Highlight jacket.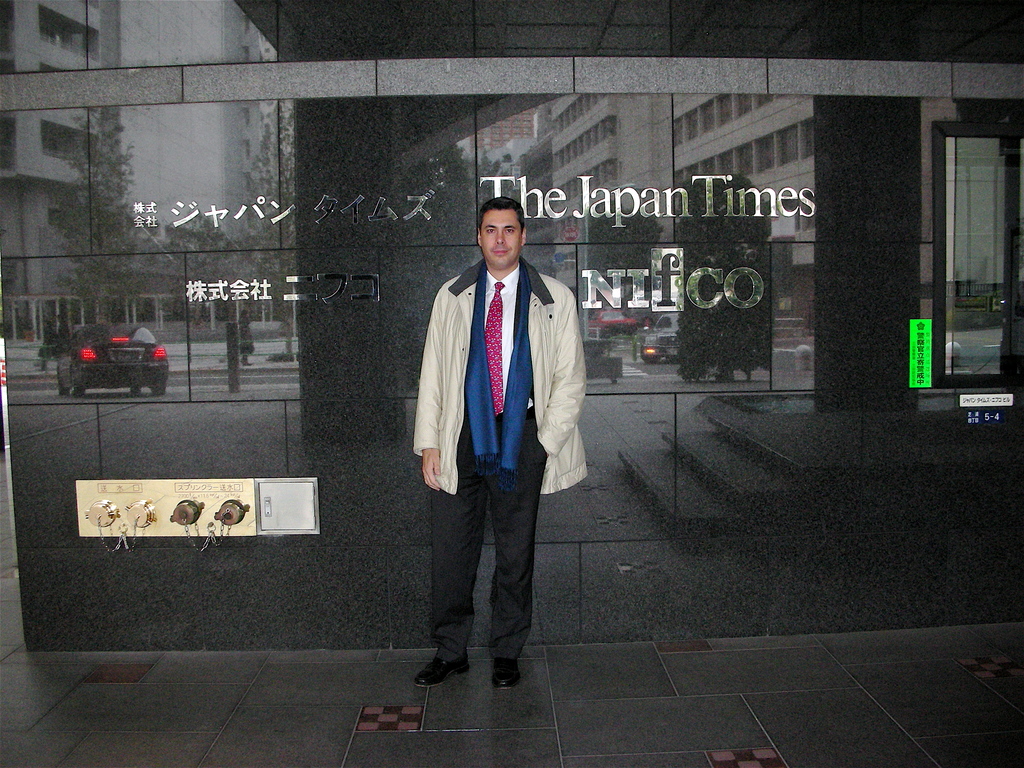
Highlighted region: region(398, 210, 578, 533).
